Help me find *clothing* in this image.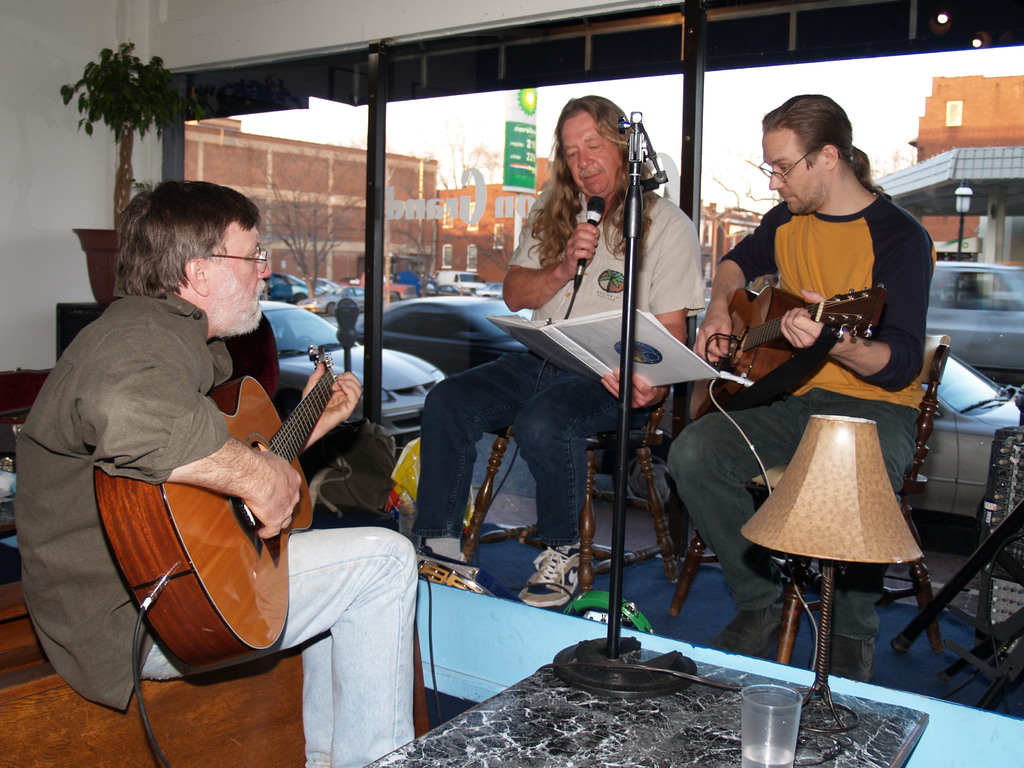
Found it: region(24, 291, 408, 767).
